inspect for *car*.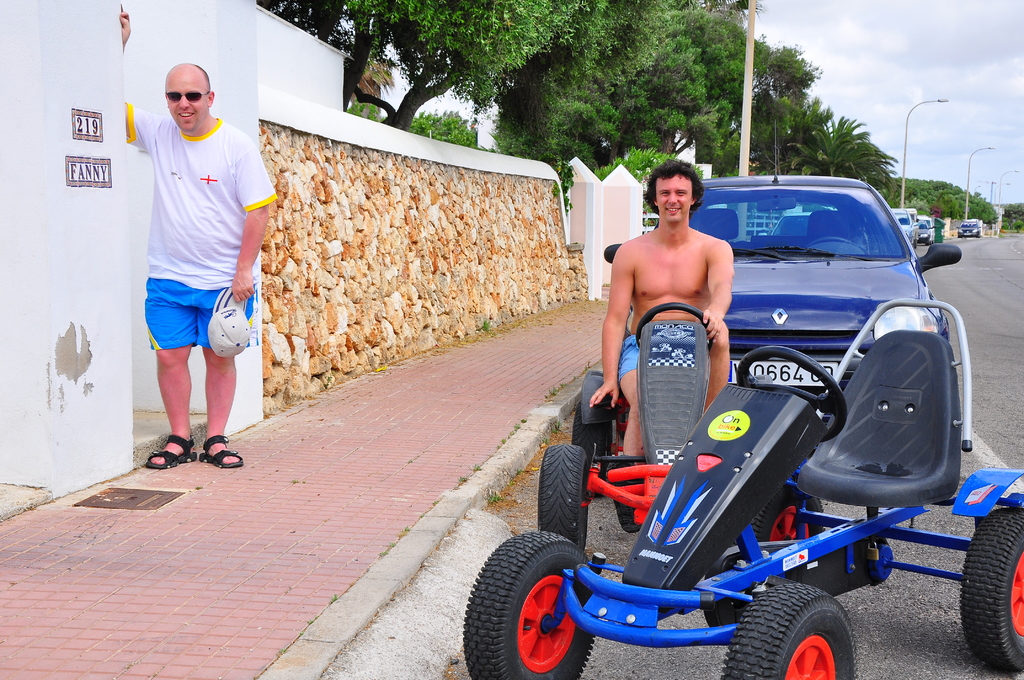
Inspection: locate(960, 219, 981, 238).
